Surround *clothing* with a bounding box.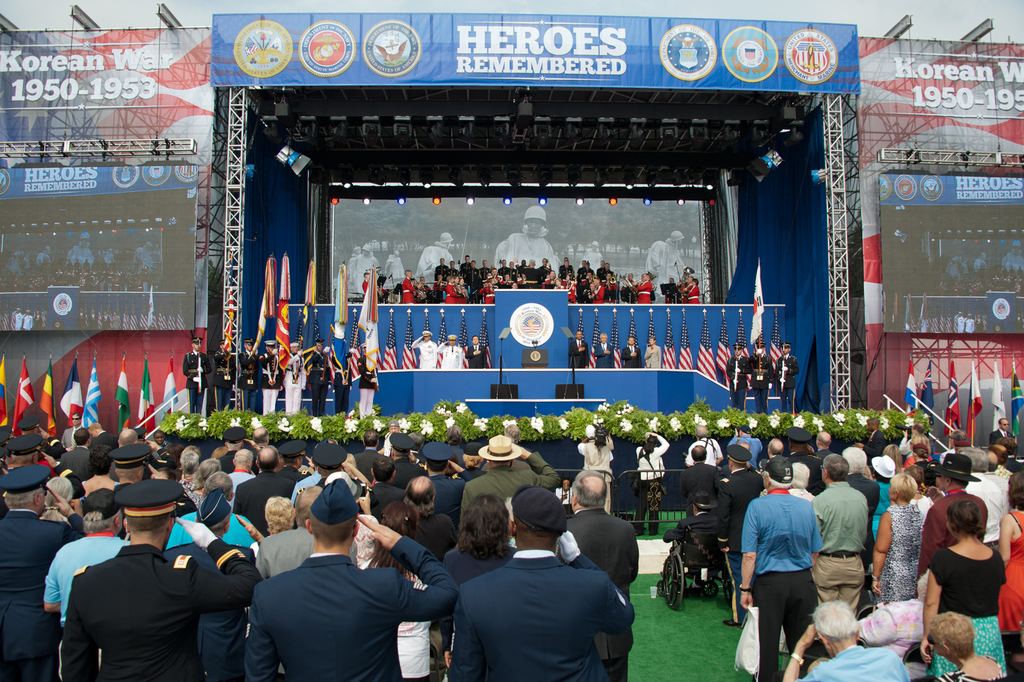
(1005,451,1023,472).
